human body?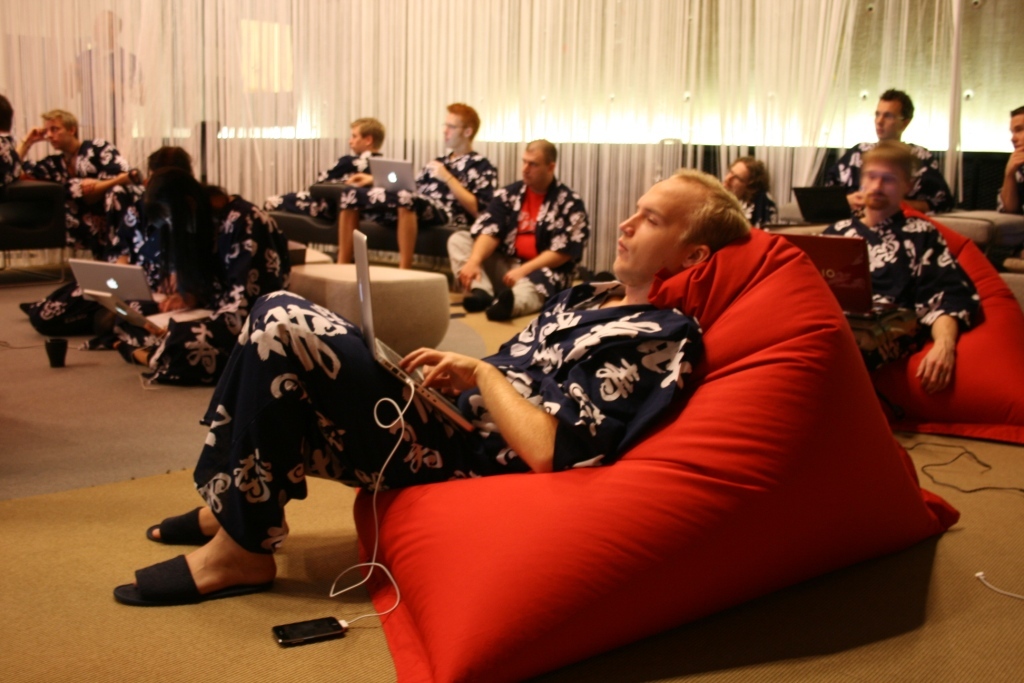
823/139/958/208
